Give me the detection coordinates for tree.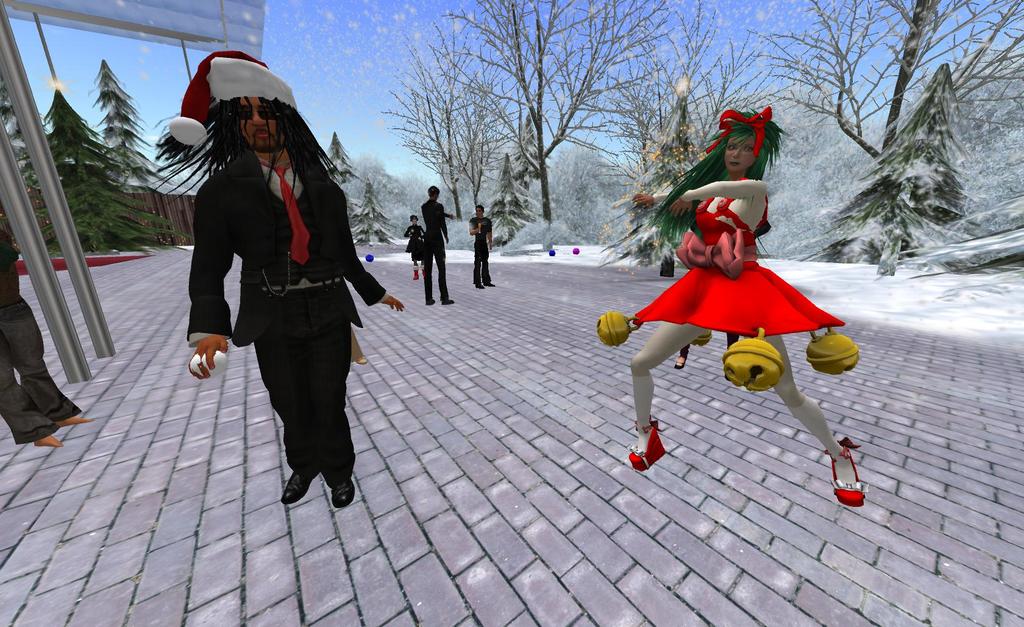
[803, 63, 984, 282].
